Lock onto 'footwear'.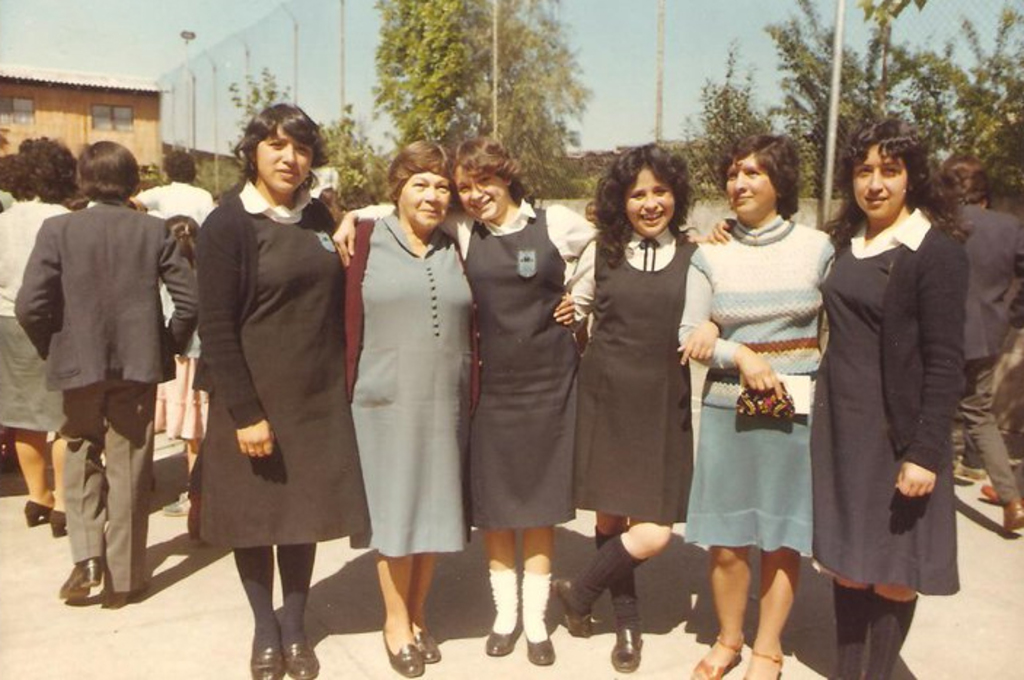
Locked: <region>251, 626, 281, 679</region>.
